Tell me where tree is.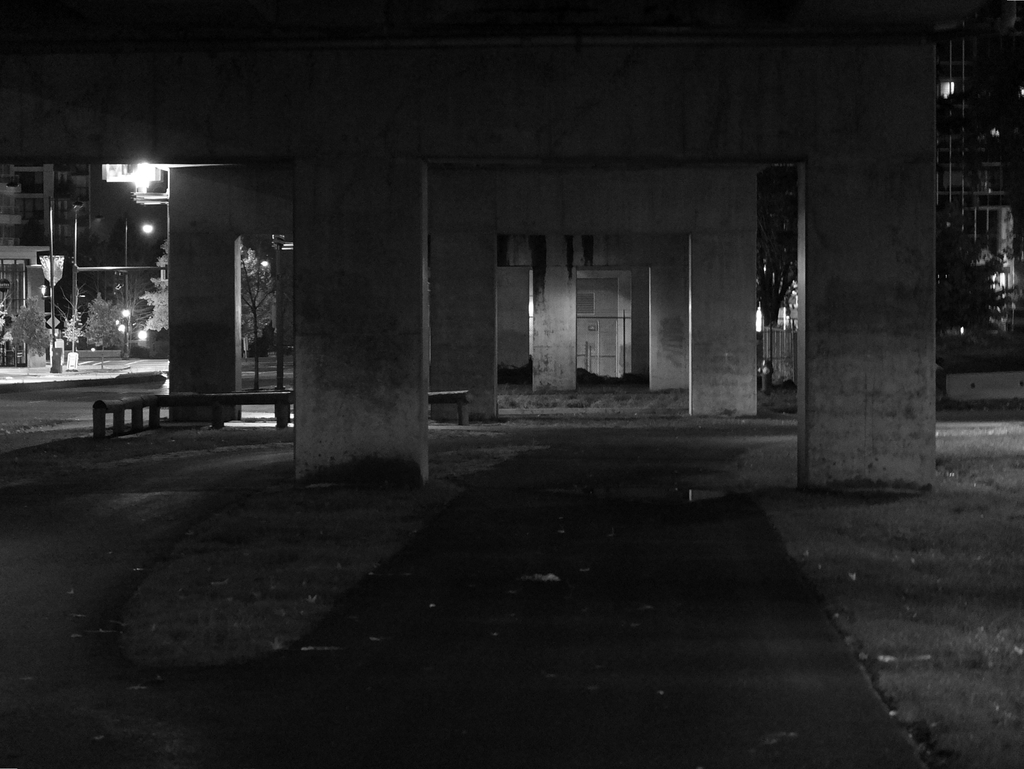
tree is at BBox(933, 203, 1014, 342).
